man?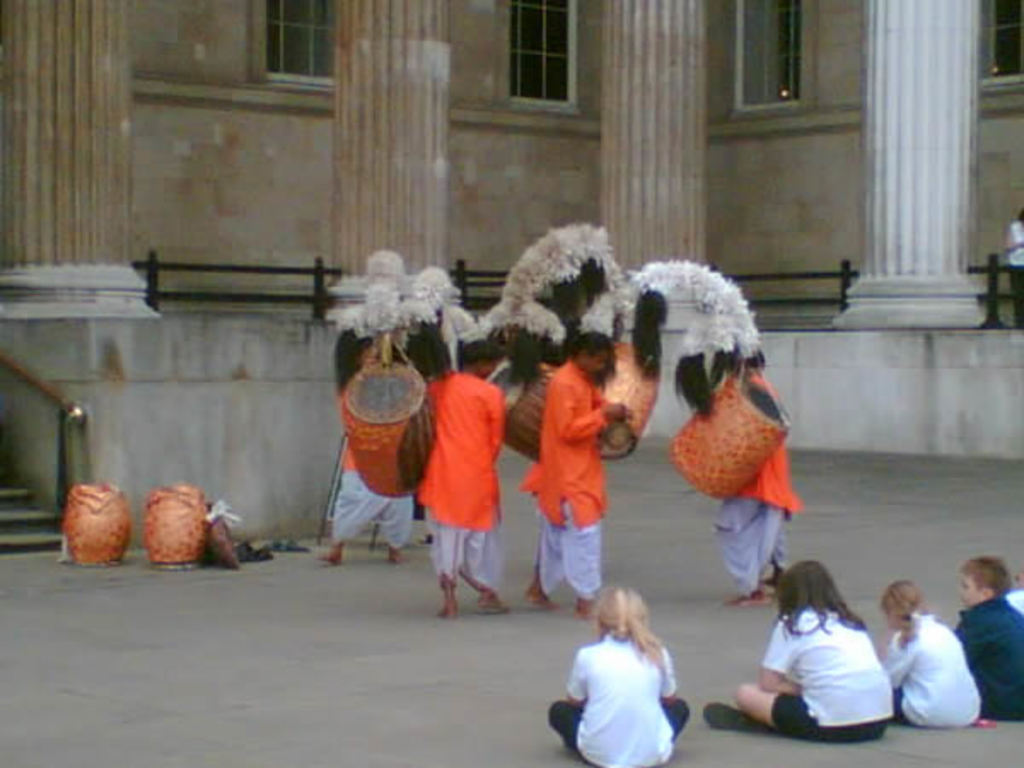
(x1=517, y1=335, x2=614, y2=597)
